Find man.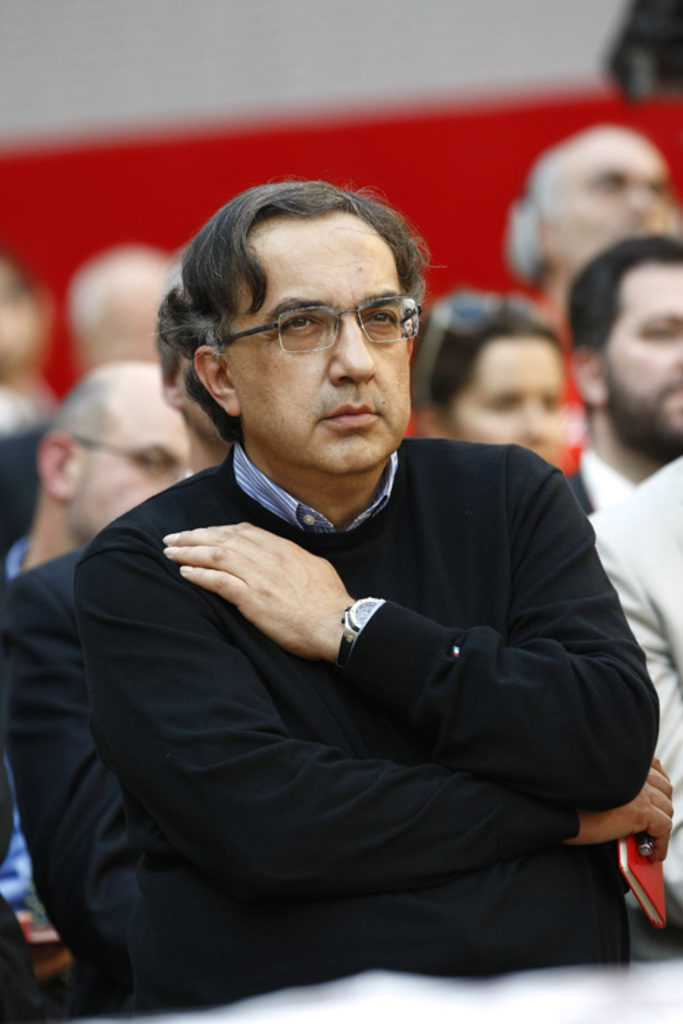
{"x1": 503, "y1": 128, "x2": 682, "y2": 322}.
